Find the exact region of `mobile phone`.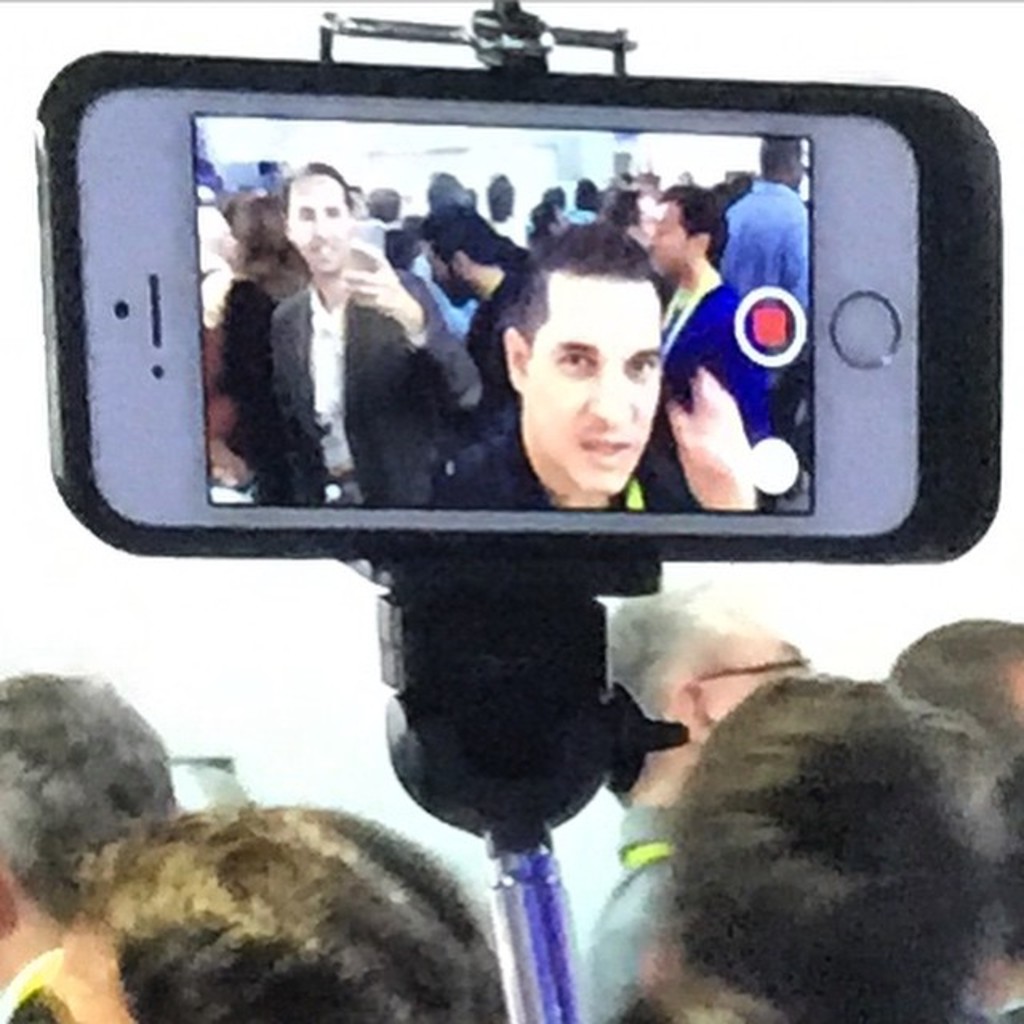
Exact region: 26,53,1008,568.
